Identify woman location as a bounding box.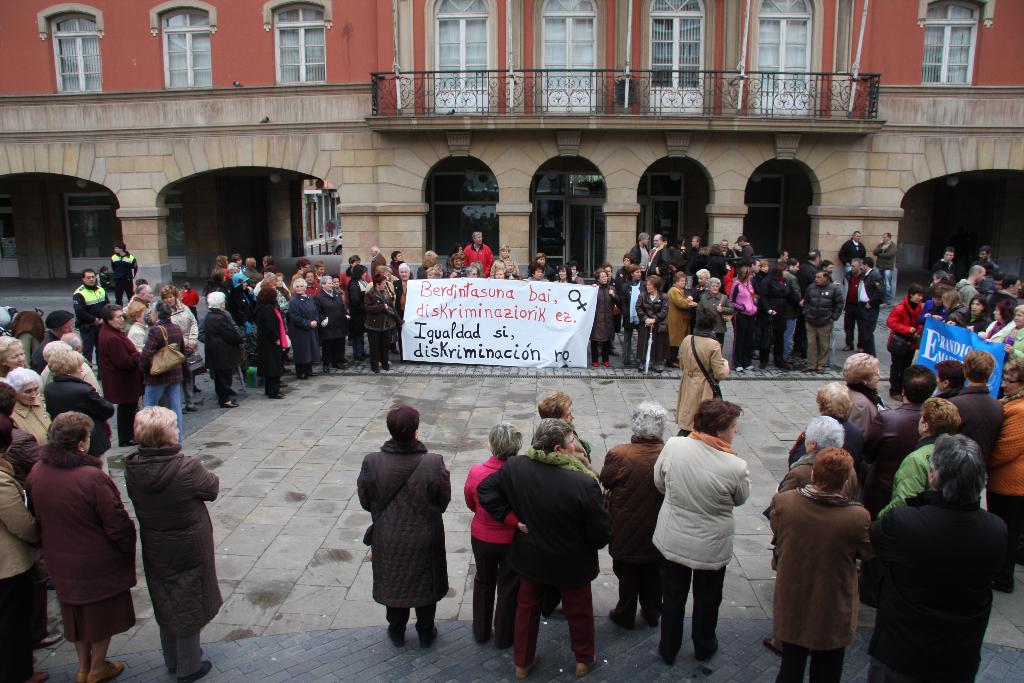
BBox(755, 259, 770, 281).
